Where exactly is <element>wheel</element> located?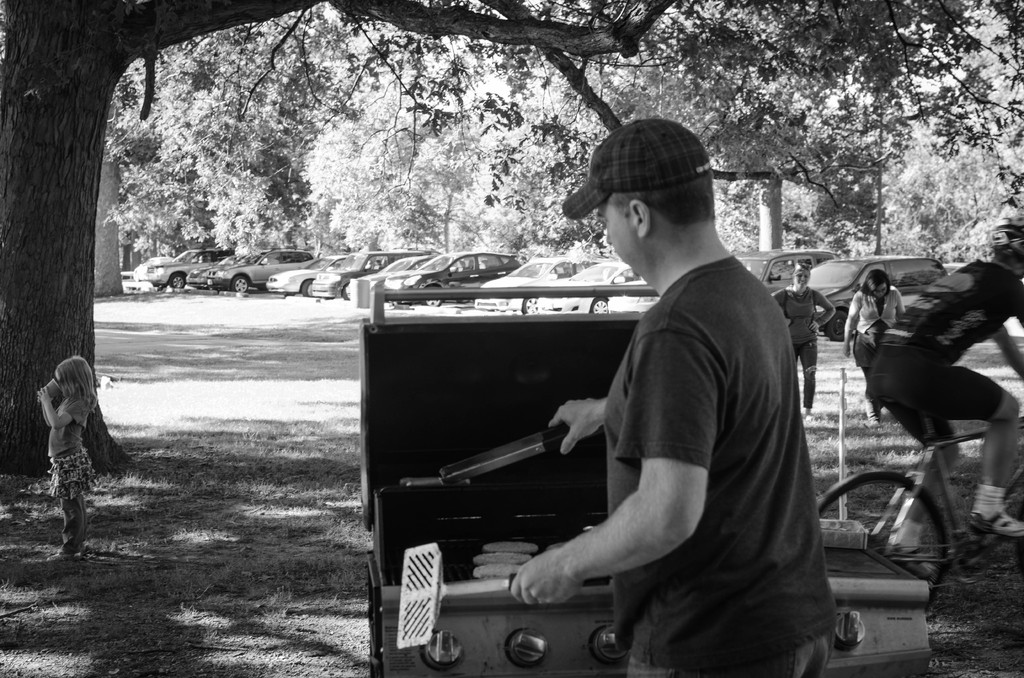
Its bounding box is 593/299/607/314.
